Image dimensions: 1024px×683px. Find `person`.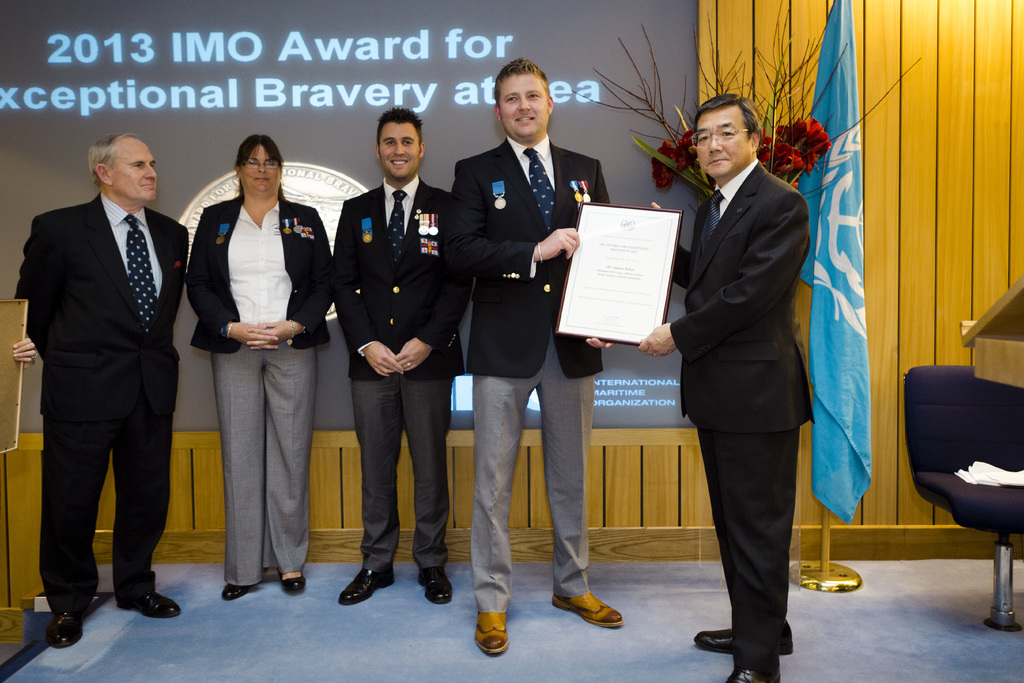
<region>191, 133, 333, 599</region>.
